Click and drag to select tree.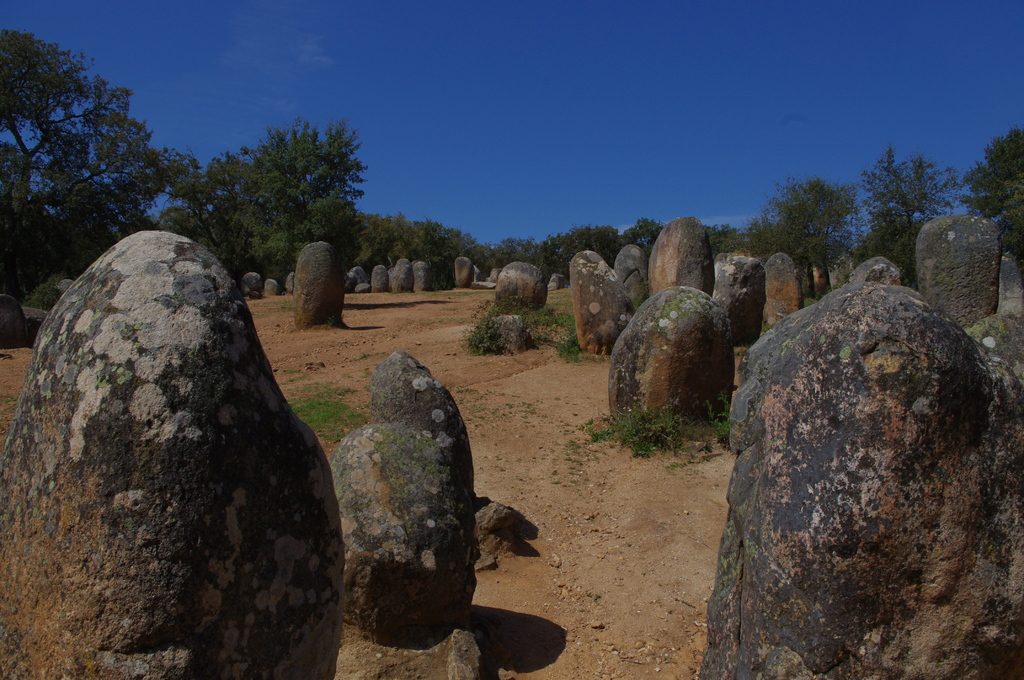
Selection: box=[746, 181, 861, 305].
